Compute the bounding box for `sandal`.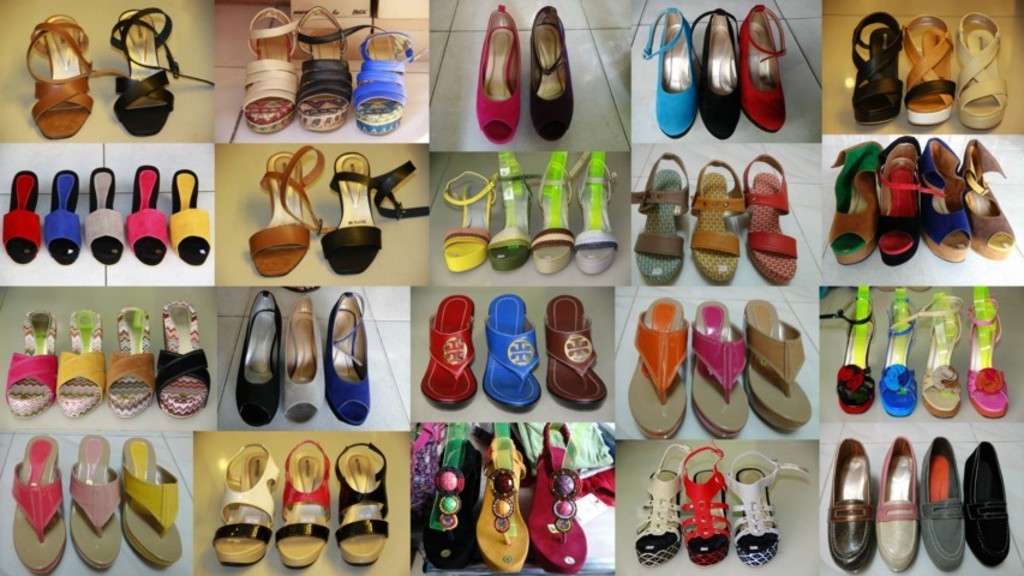
[x1=2, y1=310, x2=49, y2=412].
